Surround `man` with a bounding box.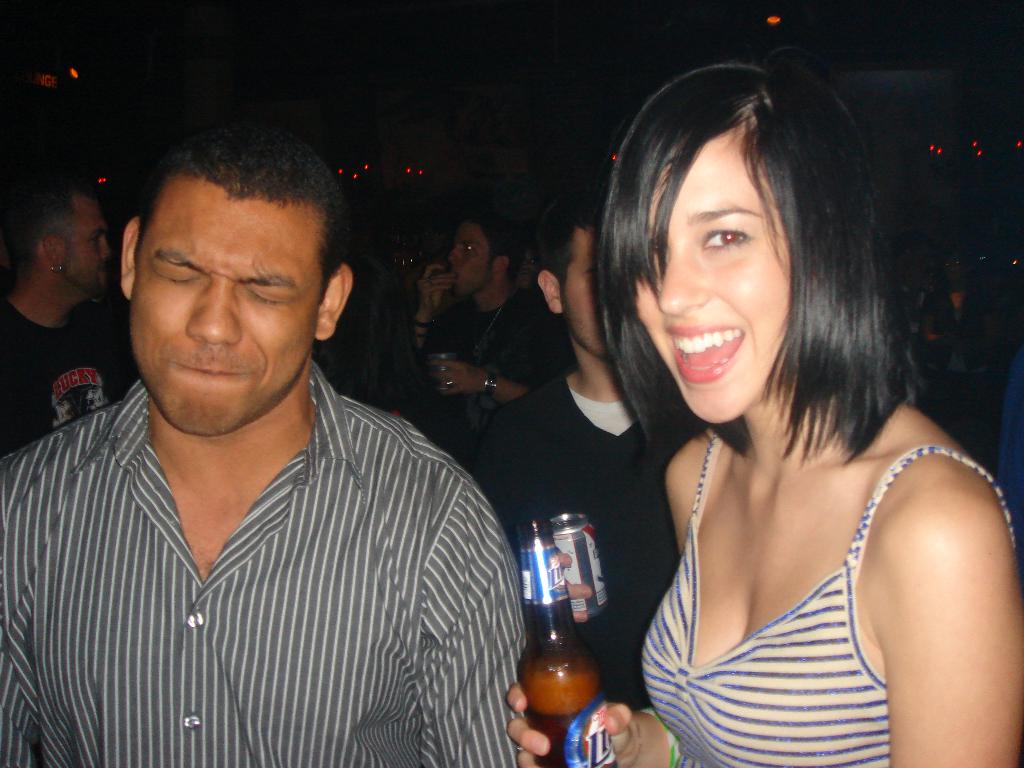
bbox=[466, 195, 667, 698].
